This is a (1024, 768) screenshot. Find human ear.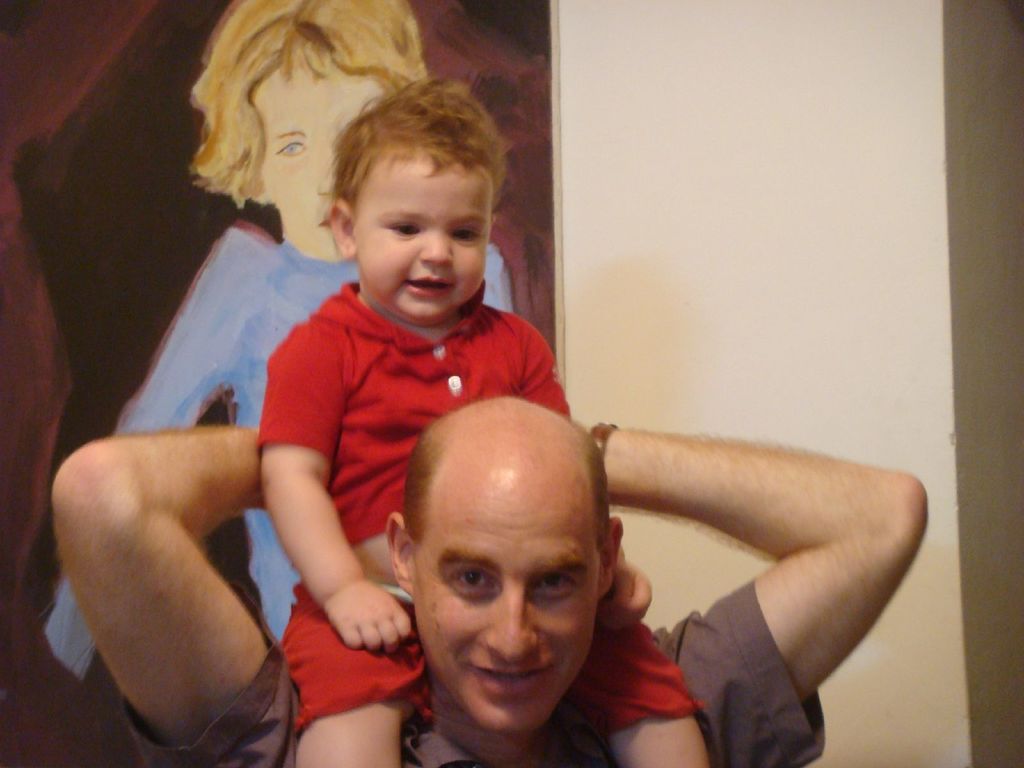
Bounding box: x1=598, y1=515, x2=628, y2=598.
